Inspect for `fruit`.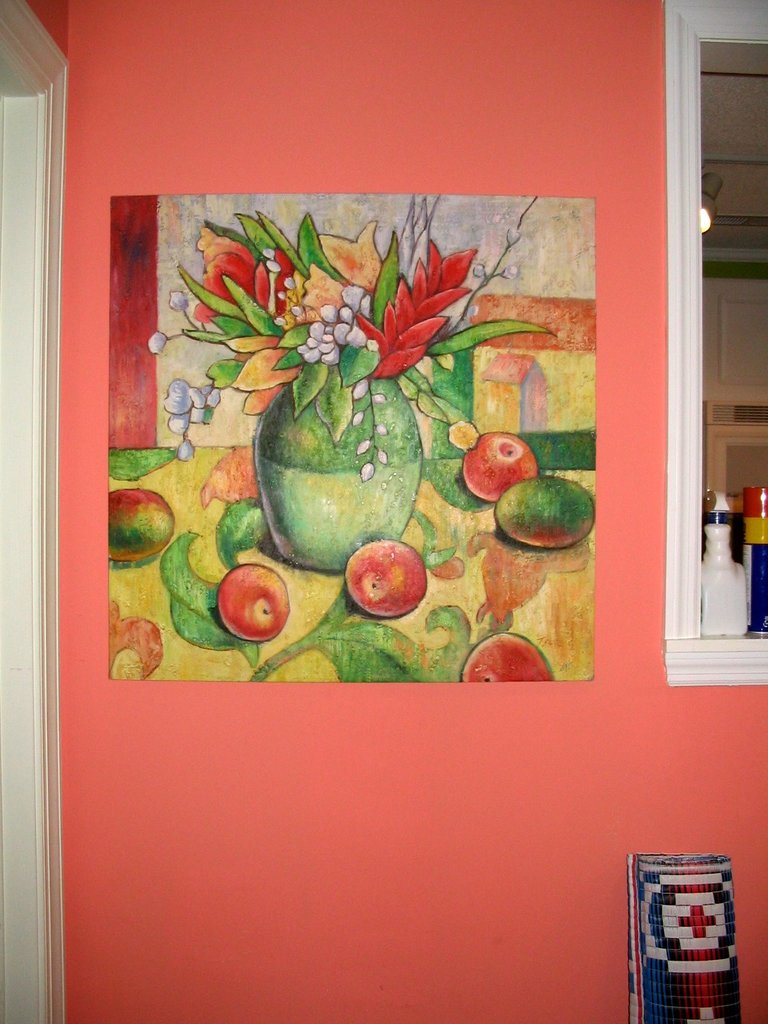
Inspection: x1=463 y1=634 x2=553 y2=682.
